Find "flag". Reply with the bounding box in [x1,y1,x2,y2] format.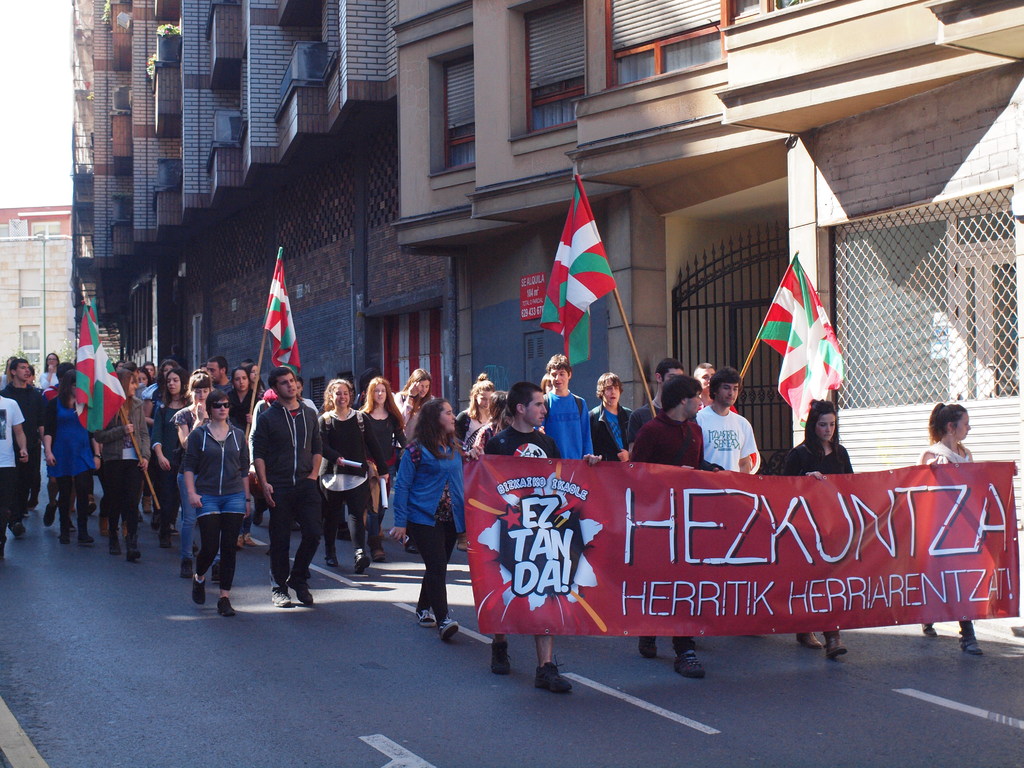
[73,302,130,436].
